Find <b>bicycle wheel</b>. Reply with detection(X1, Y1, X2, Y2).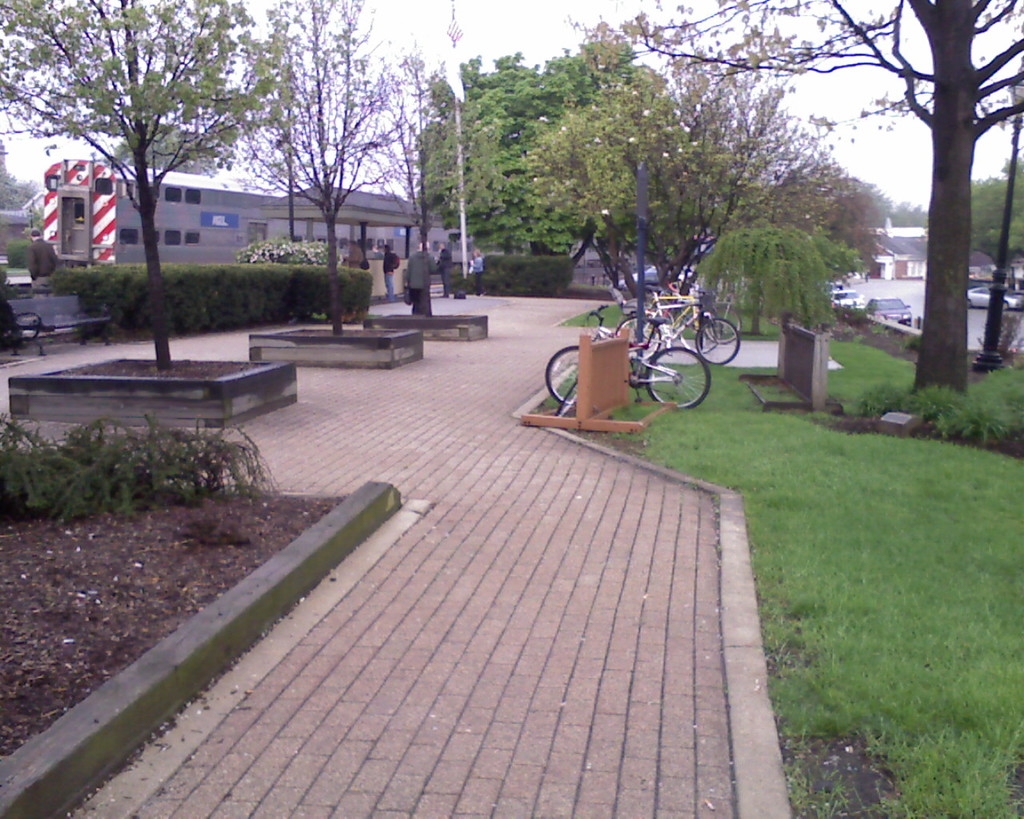
detection(704, 304, 742, 346).
